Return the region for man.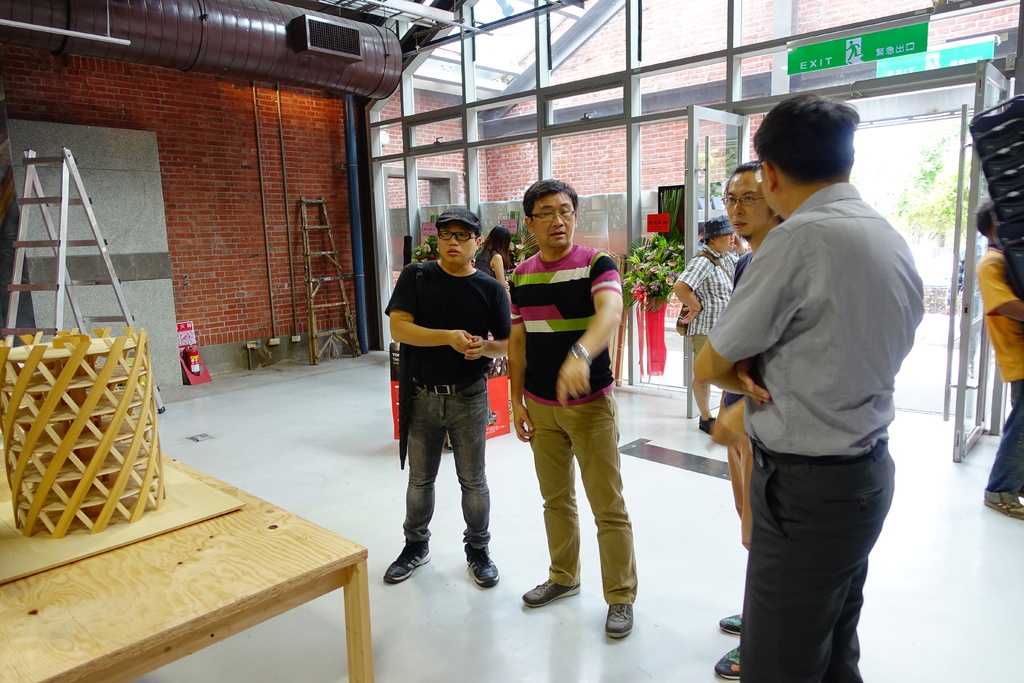
<bbox>709, 158, 790, 678</bbox>.
